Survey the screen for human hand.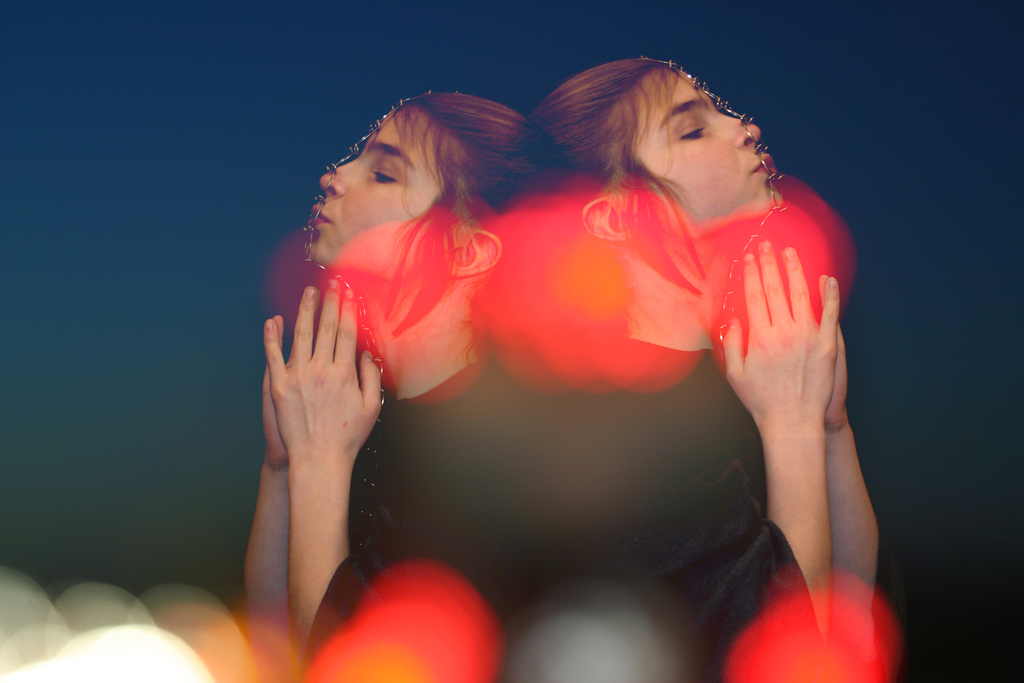
Survey found: BBox(260, 279, 385, 503).
